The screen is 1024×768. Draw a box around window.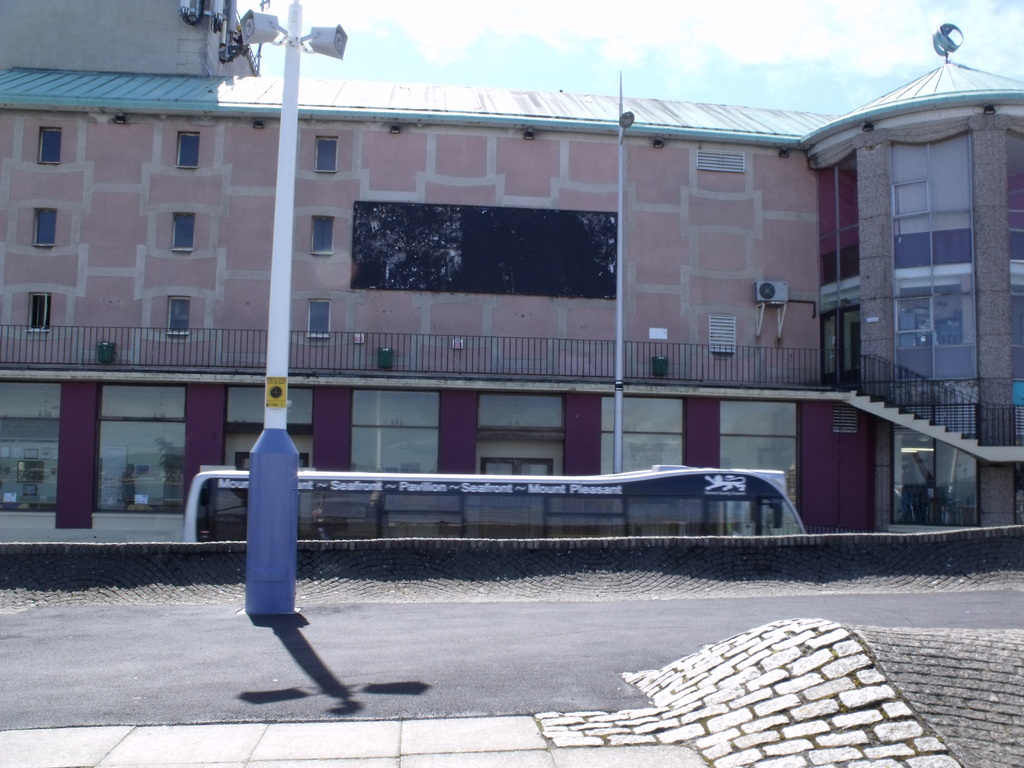
detection(314, 134, 338, 172).
